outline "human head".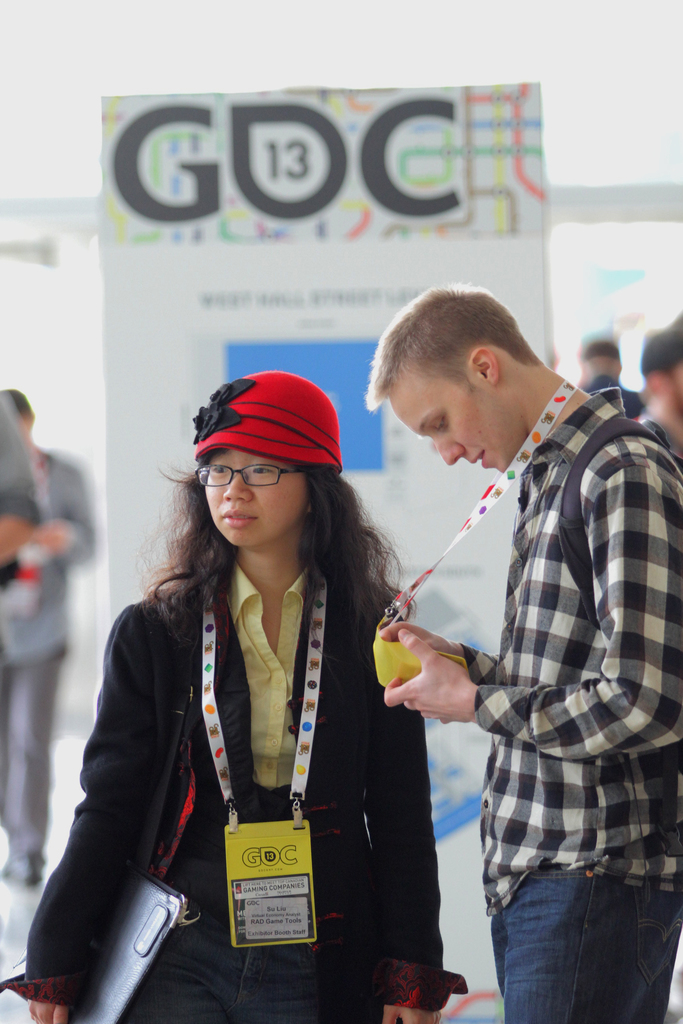
Outline: bbox(577, 332, 628, 391).
